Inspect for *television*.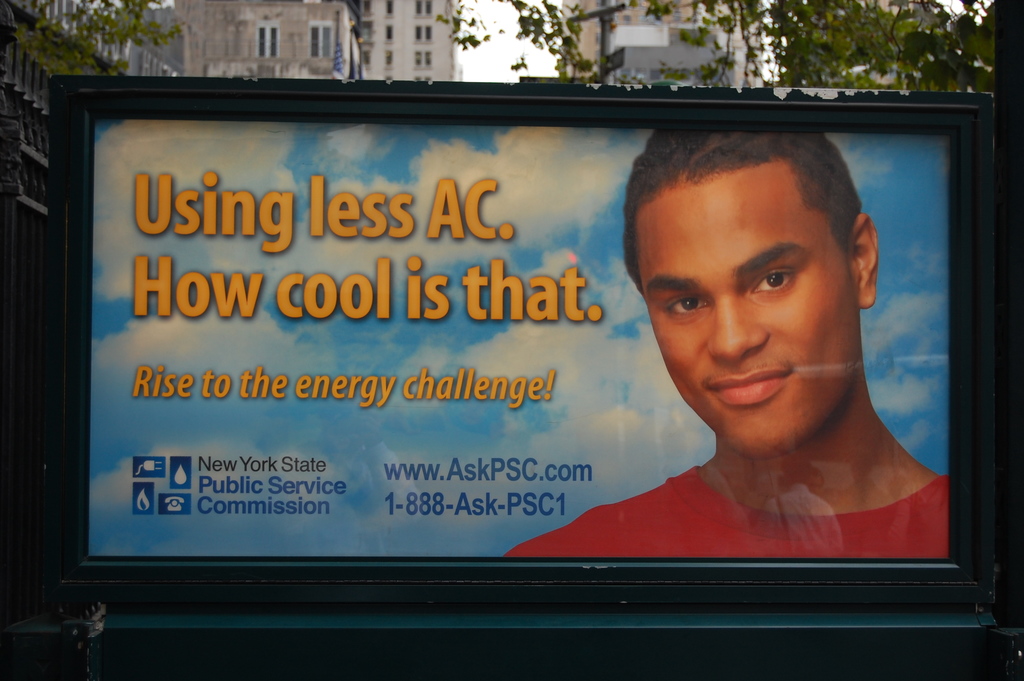
Inspection: bbox=[45, 91, 1023, 680].
